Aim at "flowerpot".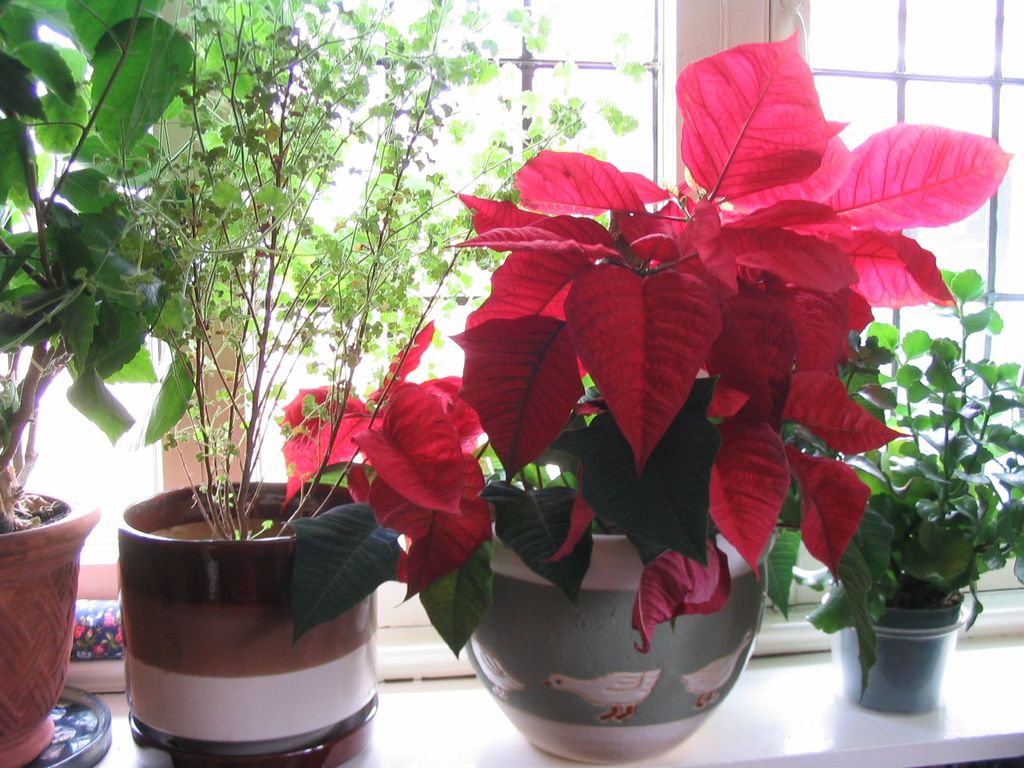
Aimed at [0, 486, 107, 767].
